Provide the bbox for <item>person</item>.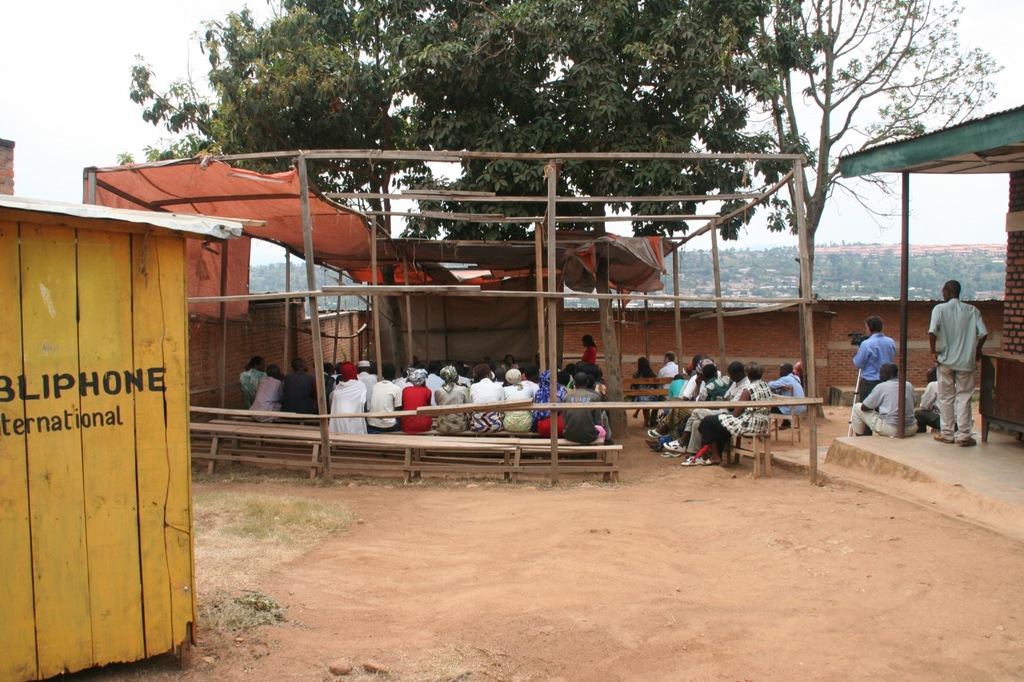
bbox(481, 356, 499, 376).
